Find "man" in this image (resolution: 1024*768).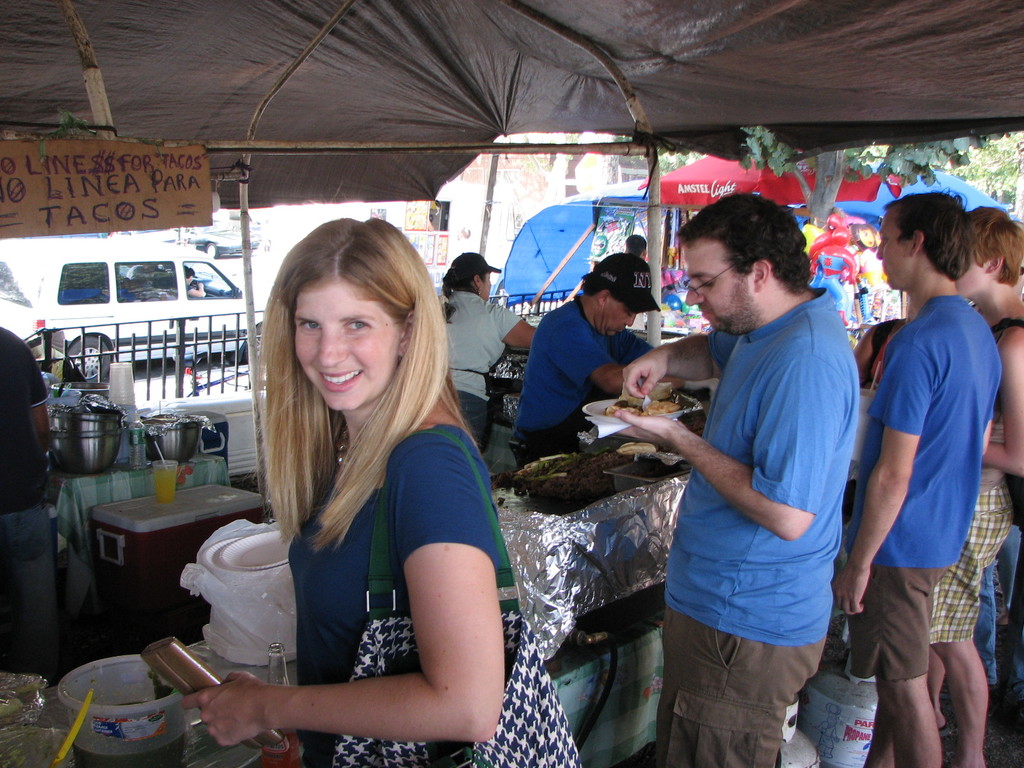
rect(0, 324, 60, 660).
